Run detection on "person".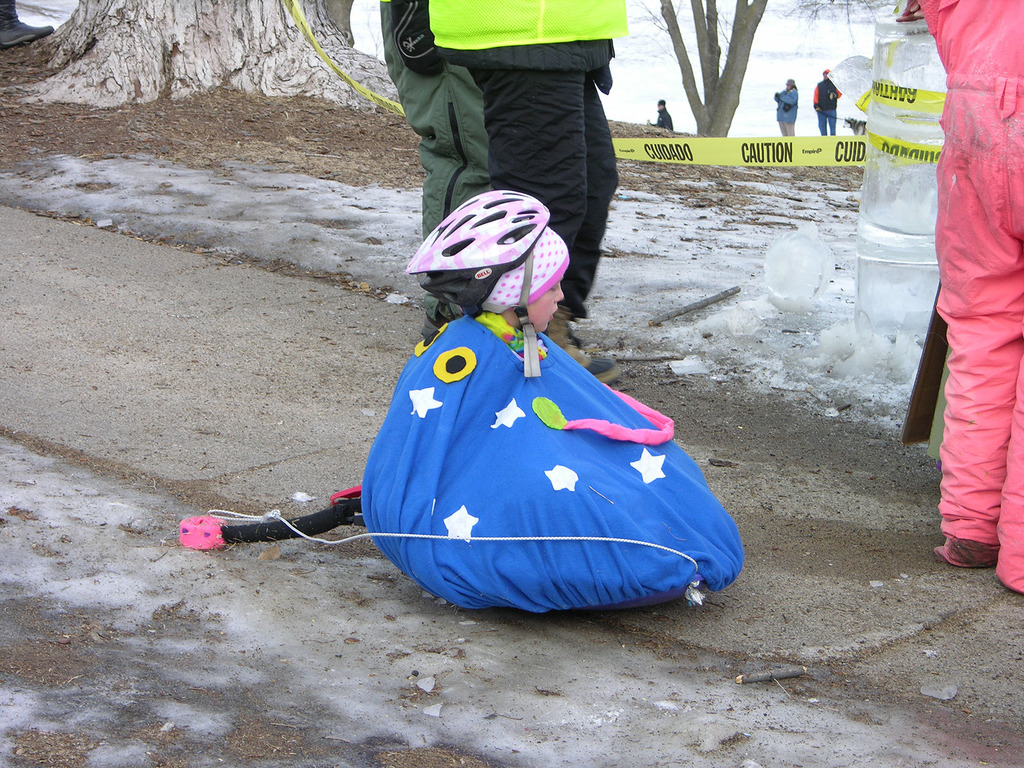
Result: <box>776,80,801,138</box>.
